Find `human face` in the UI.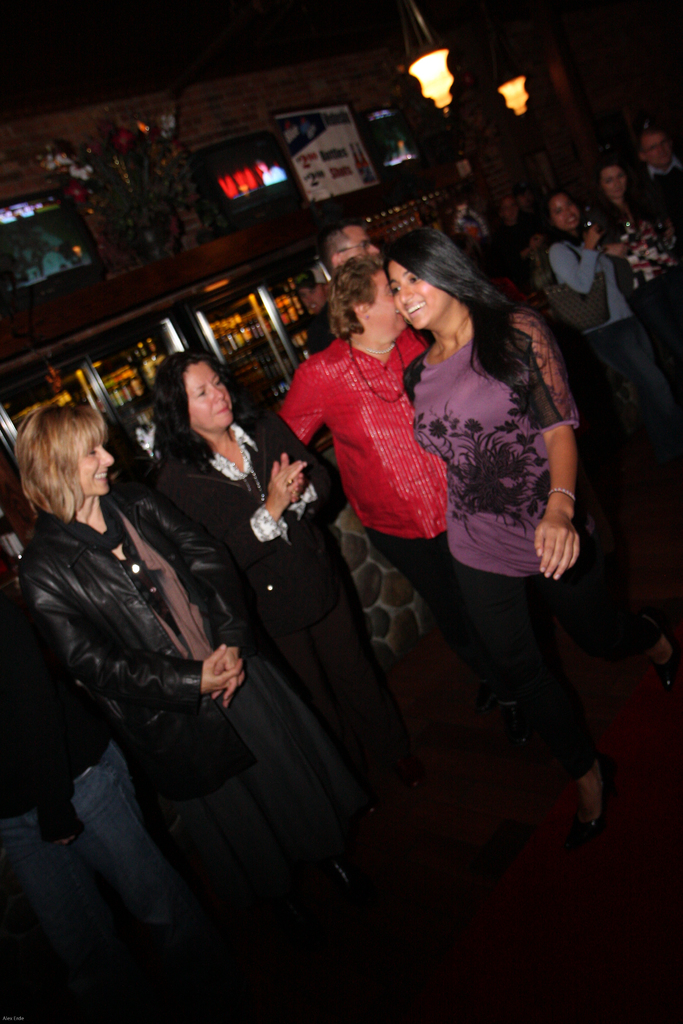
UI element at [367, 271, 404, 340].
